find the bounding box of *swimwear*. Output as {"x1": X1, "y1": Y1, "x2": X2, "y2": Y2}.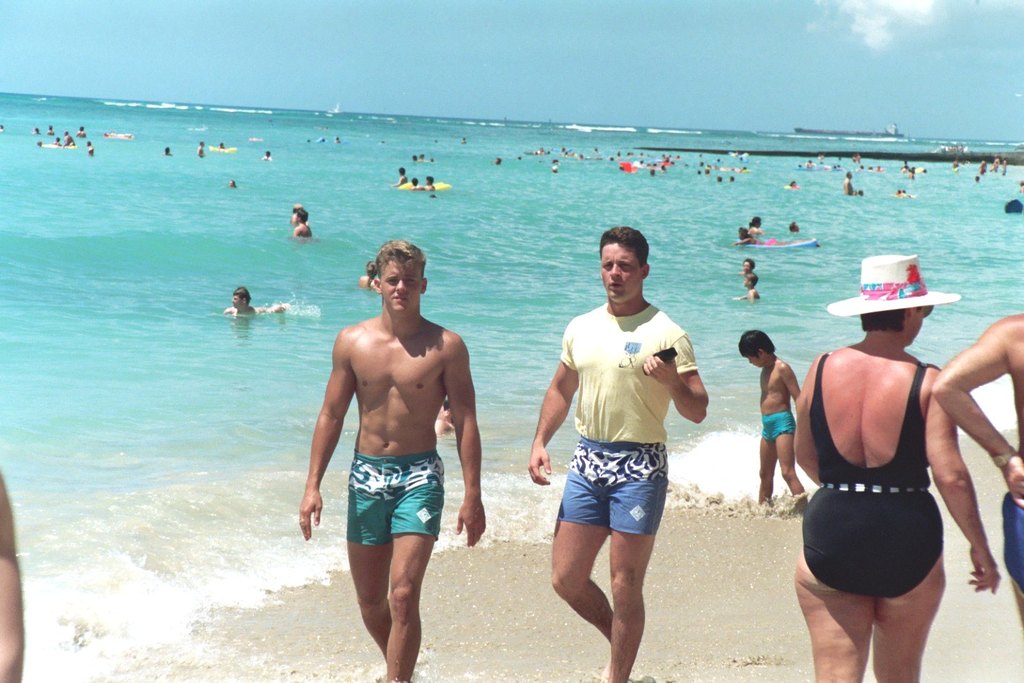
{"x1": 1000, "y1": 483, "x2": 1023, "y2": 595}.
